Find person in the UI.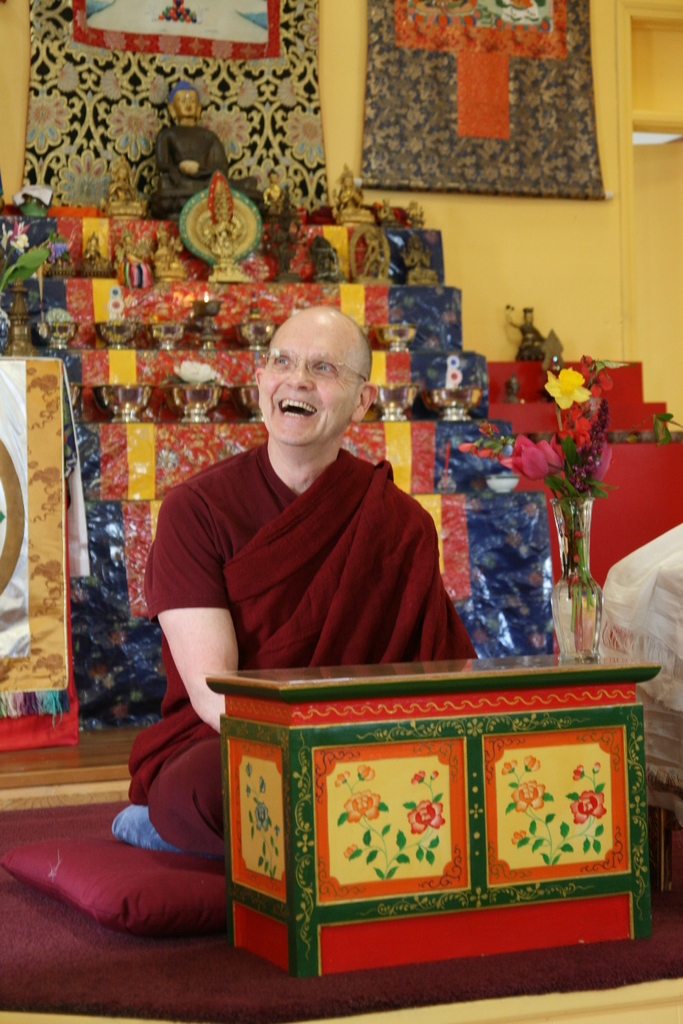
UI element at [left=148, top=220, right=179, bottom=271].
